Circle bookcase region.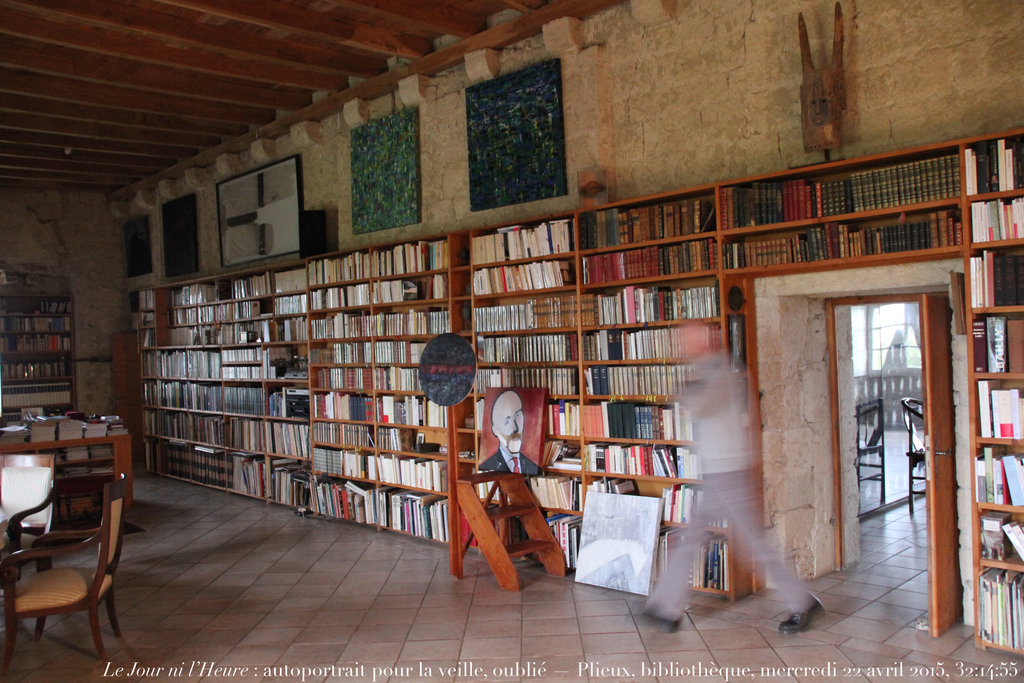
Region: {"x1": 133, "y1": 129, "x2": 1023, "y2": 657}.
